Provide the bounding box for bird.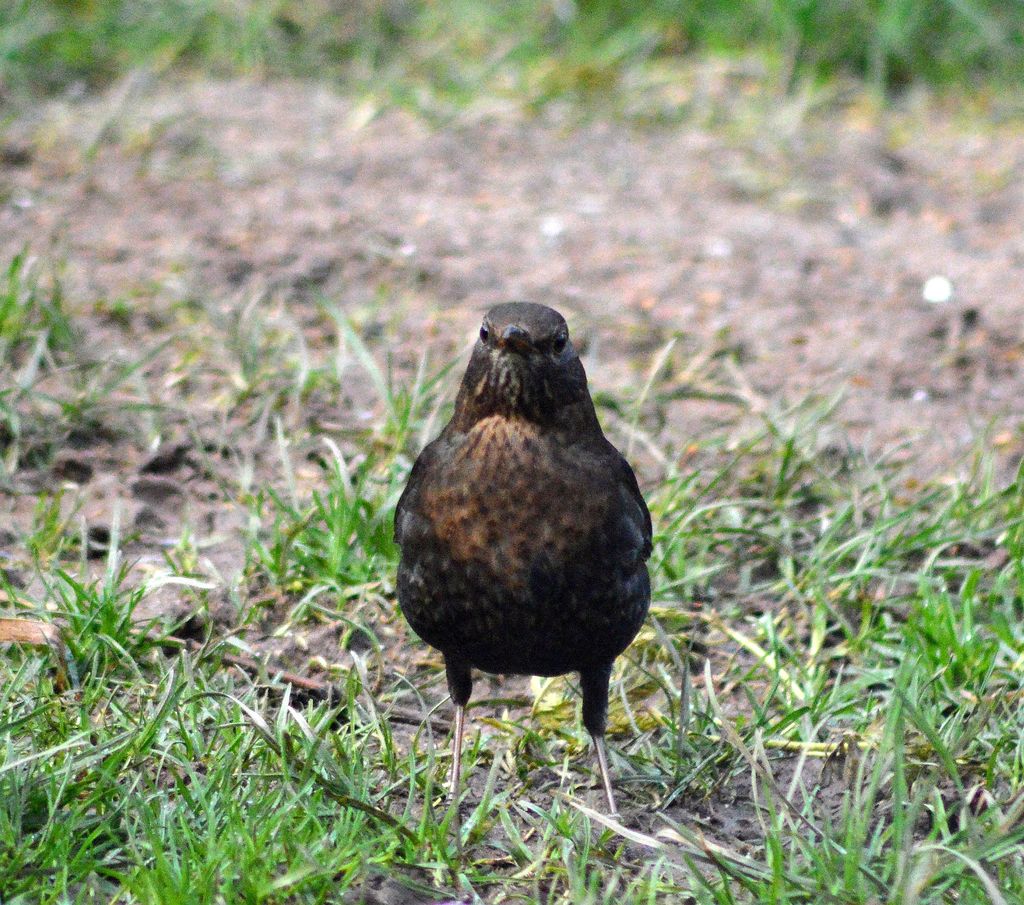
Rect(387, 307, 657, 758).
